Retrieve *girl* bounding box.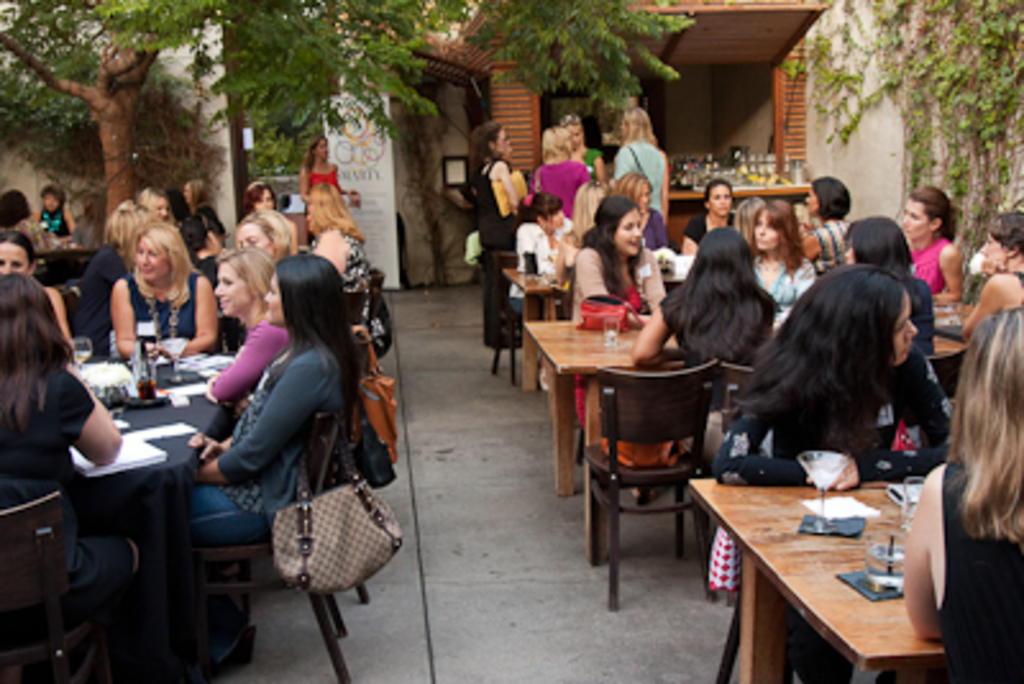
Bounding box: box(207, 238, 279, 418).
